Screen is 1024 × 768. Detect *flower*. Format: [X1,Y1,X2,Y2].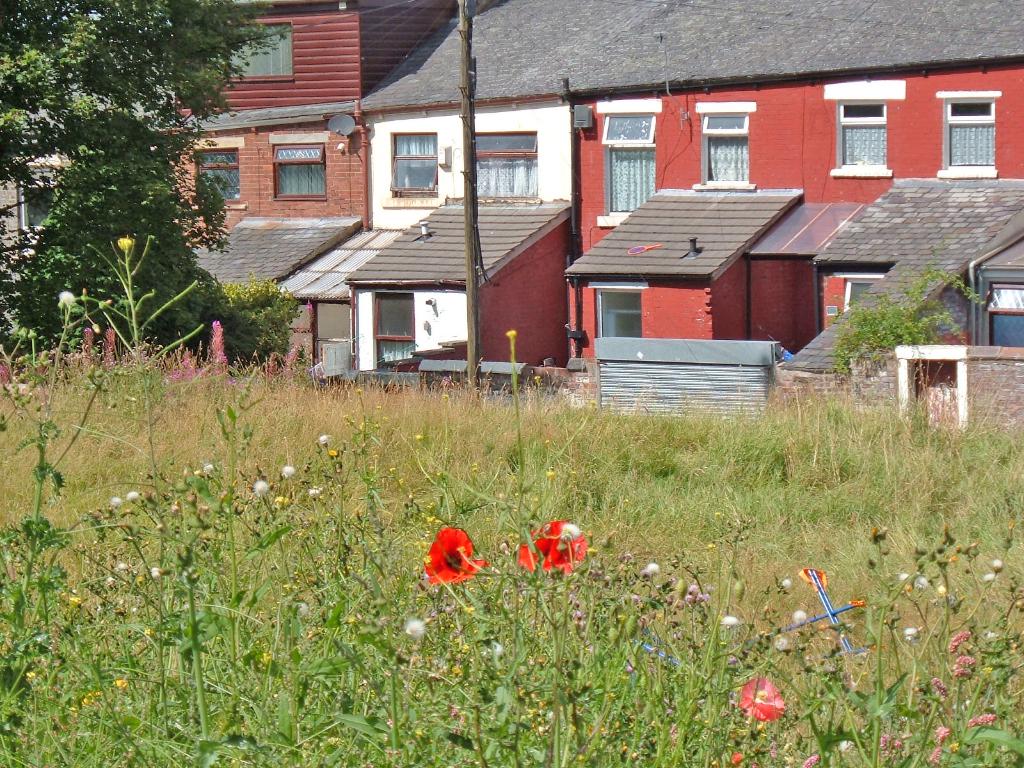
[518,514,595,588].
